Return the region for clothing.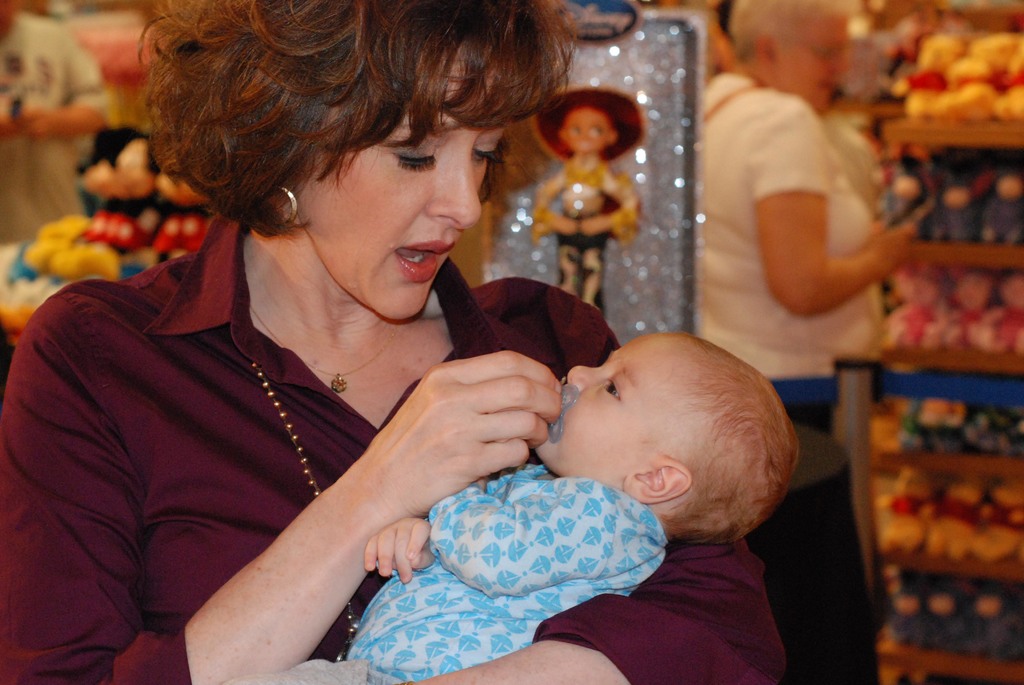
x1=0, y1=218, x2=790, y2=684.
